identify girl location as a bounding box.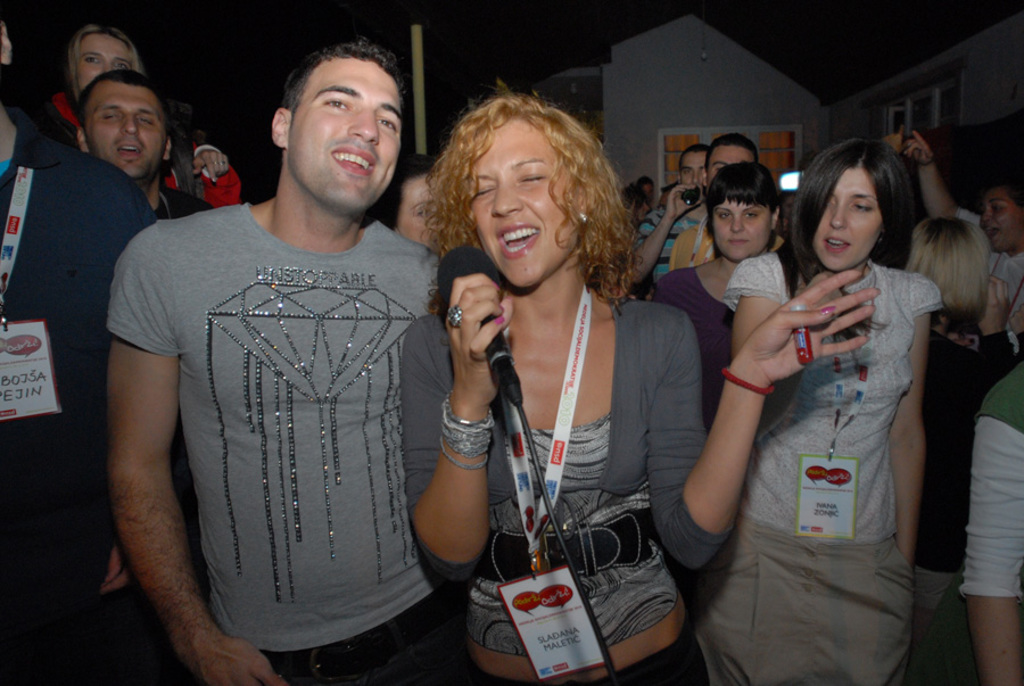
<region>906, 220, 1009, 685</region>.
